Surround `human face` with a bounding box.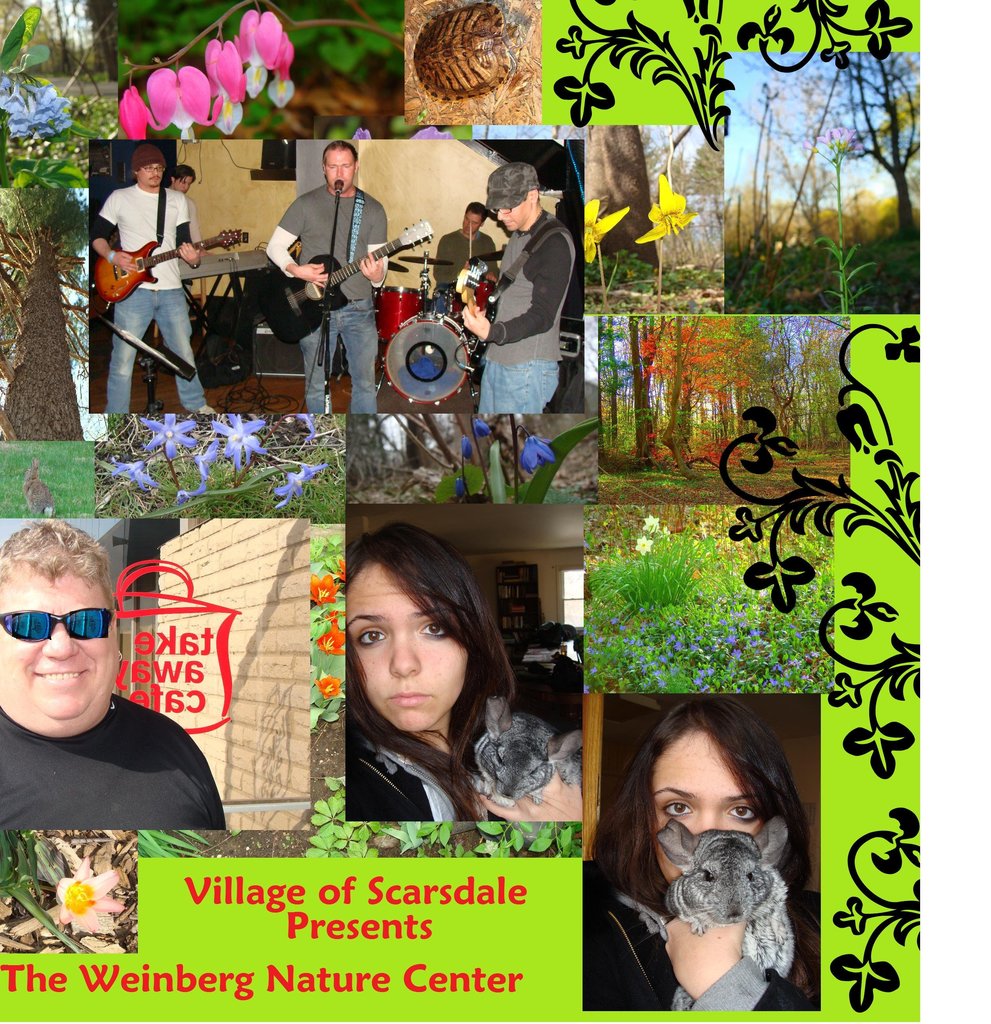
box(498, 198, 531, 232).
